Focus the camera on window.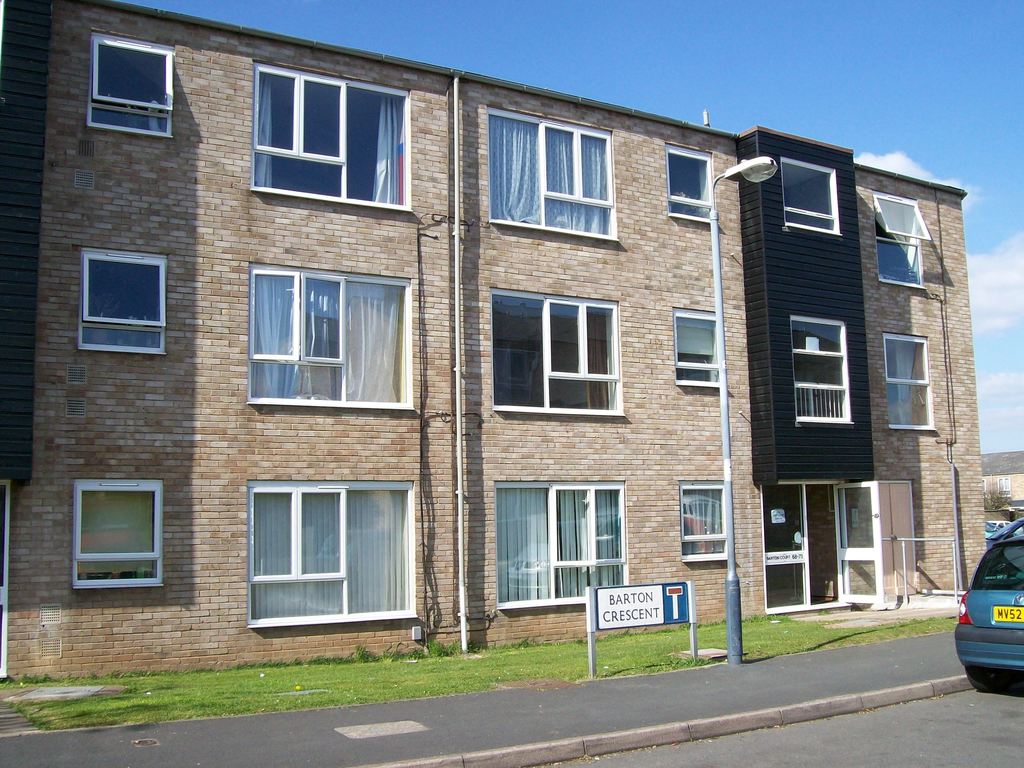
Focus region: <box>84,28,174,137</box>.
